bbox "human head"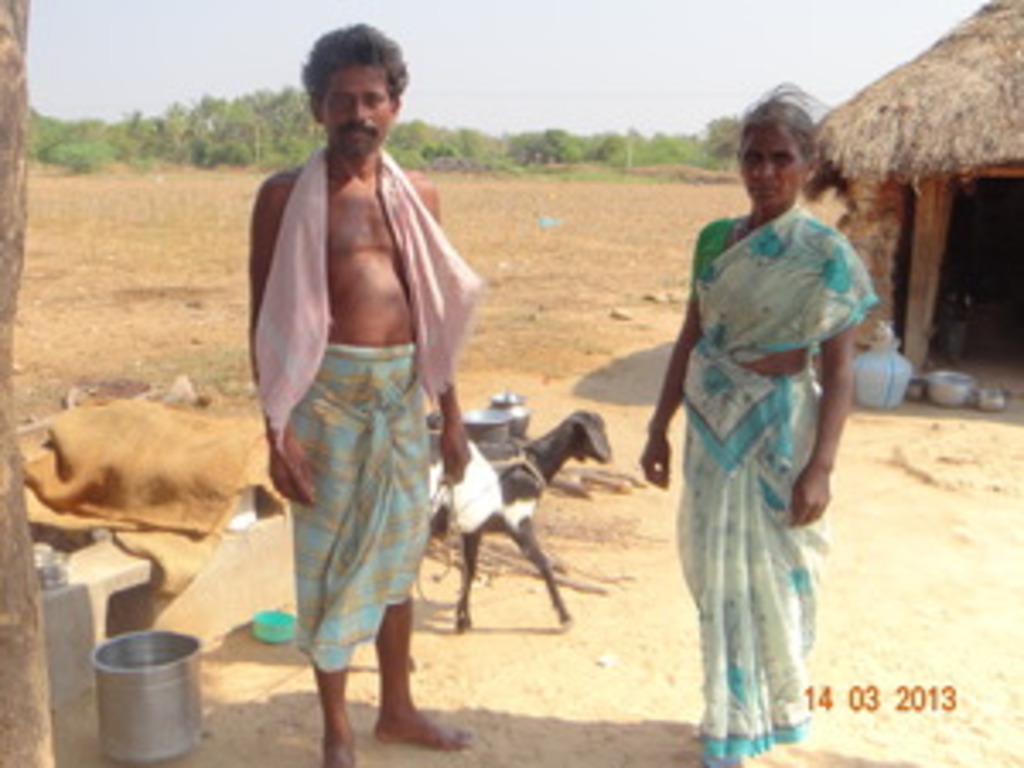
(727, 85, 833, 225)
